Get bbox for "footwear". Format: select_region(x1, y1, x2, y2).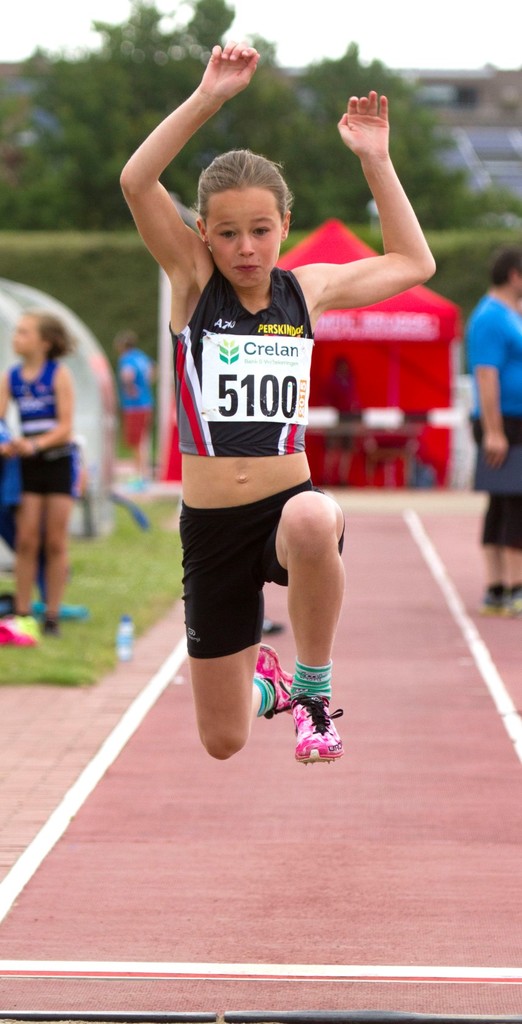
select_region(257, 634, 292, 716).
